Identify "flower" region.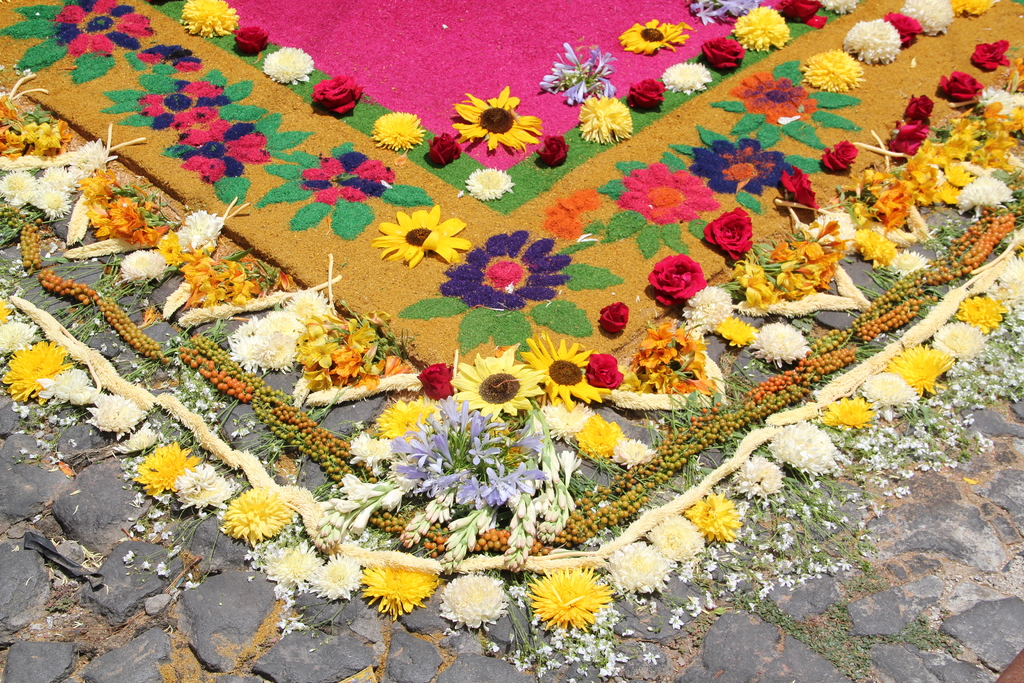
Region: BBox(764, 0, 828, 28).
